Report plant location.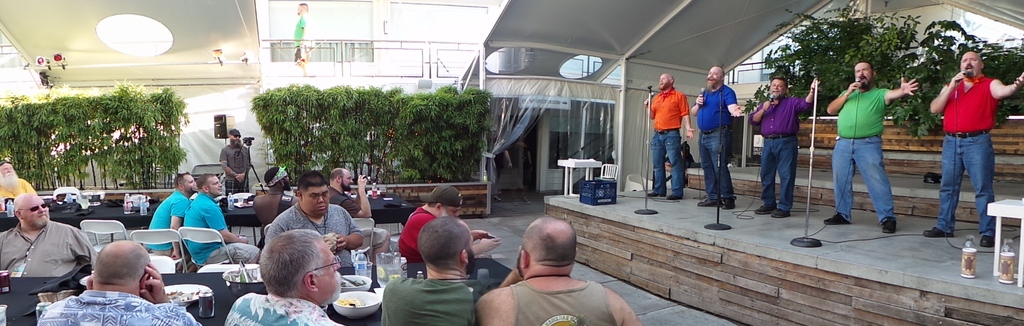
Report: select_region(768, 0, 939, 124).
